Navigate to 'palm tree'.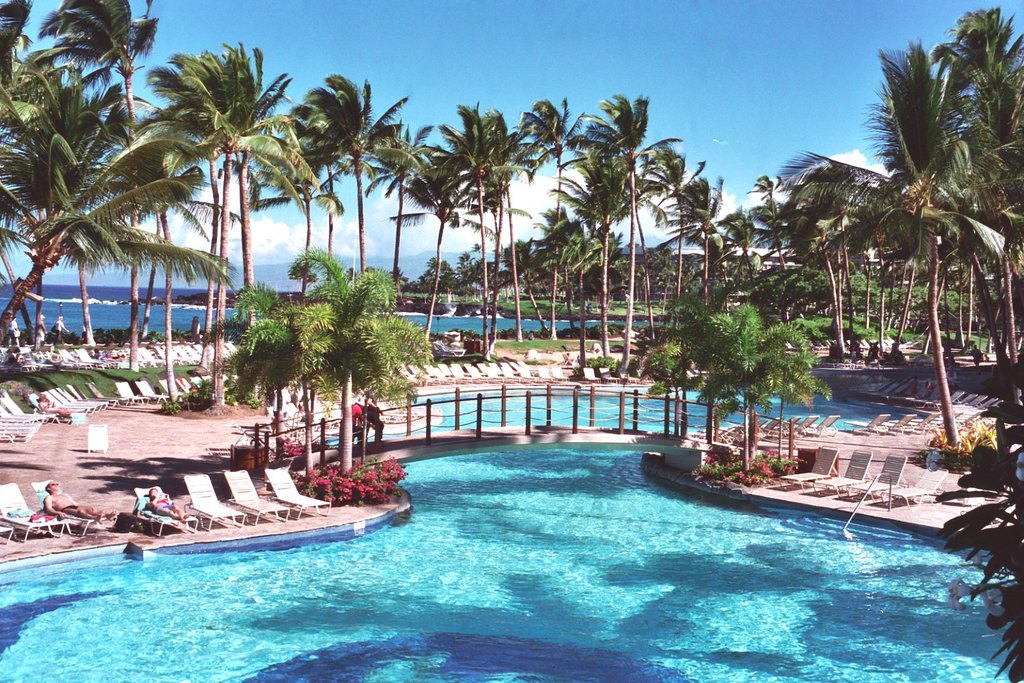
Navigation target: BBox(38, 0, 145, 333).
